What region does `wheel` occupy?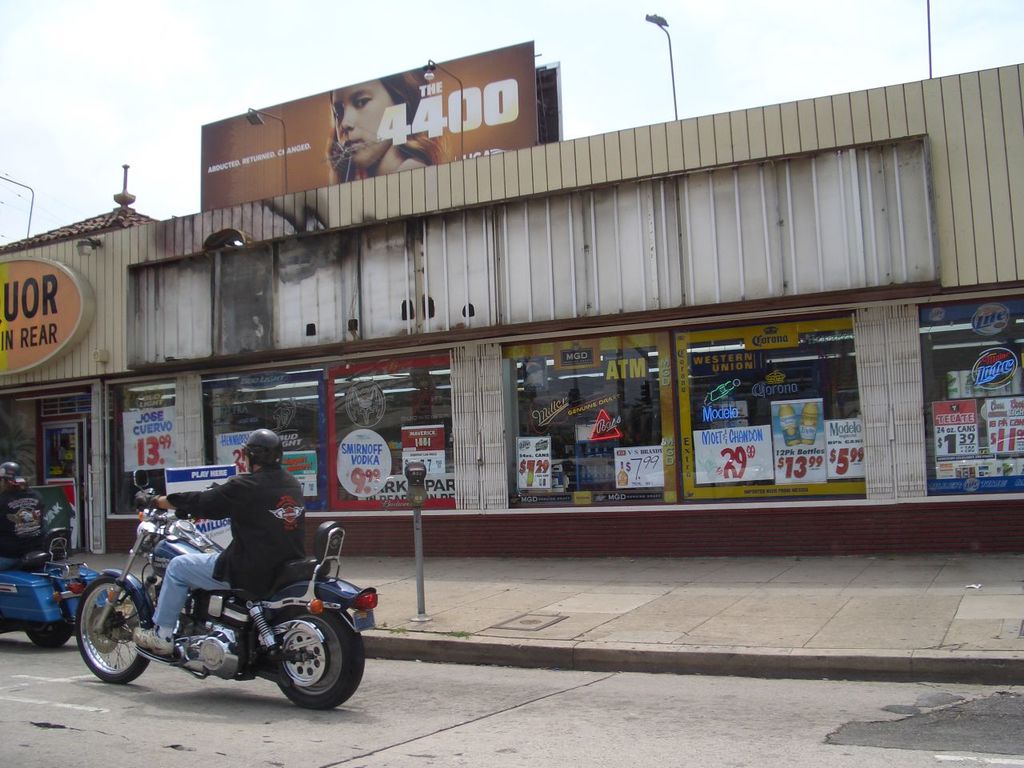
left=242, top=627, right=335, bottom=713.
